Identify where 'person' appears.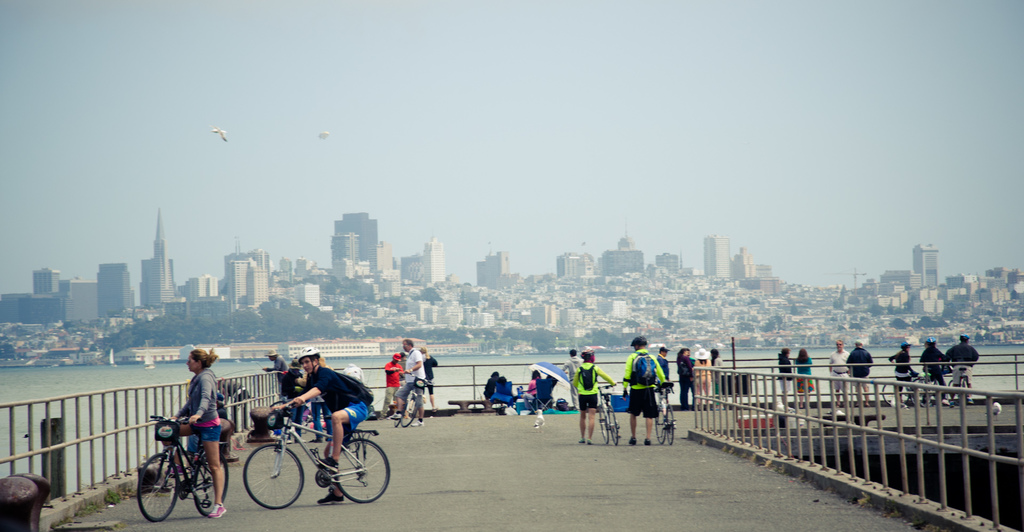
Appears at 829,336,849,401.
